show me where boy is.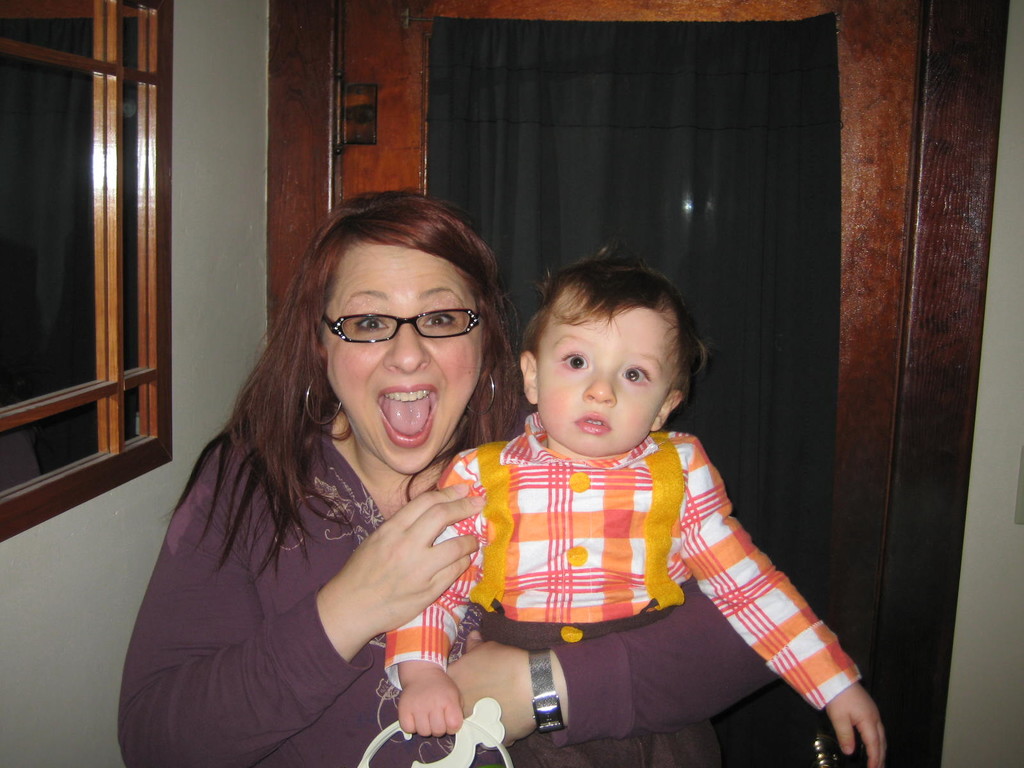
boy is at 378:248:890:767.
